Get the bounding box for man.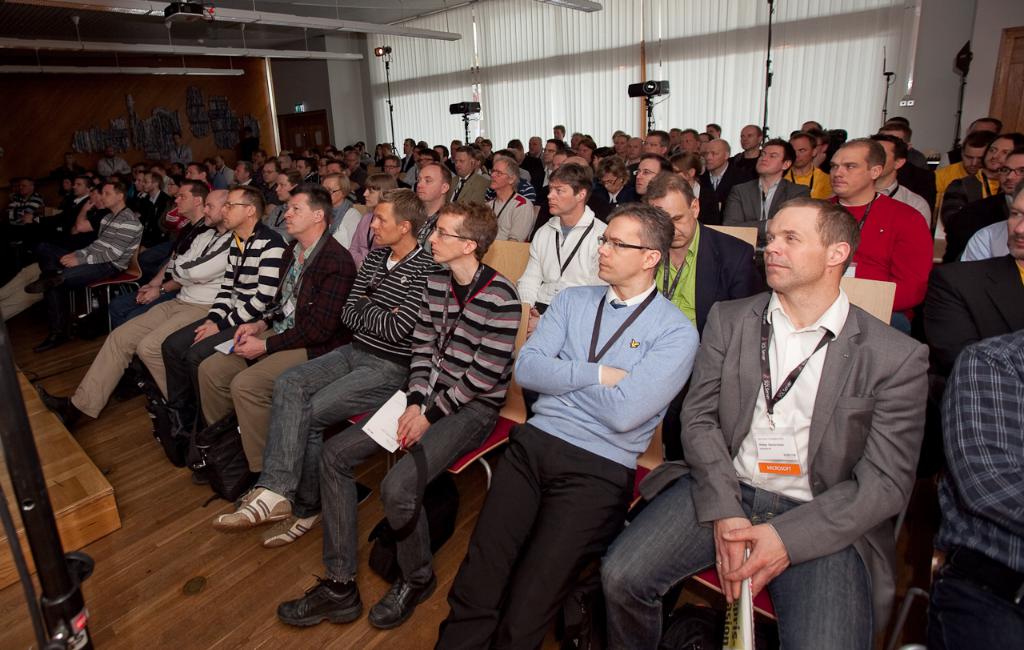
[401, 134, 414, 167].
